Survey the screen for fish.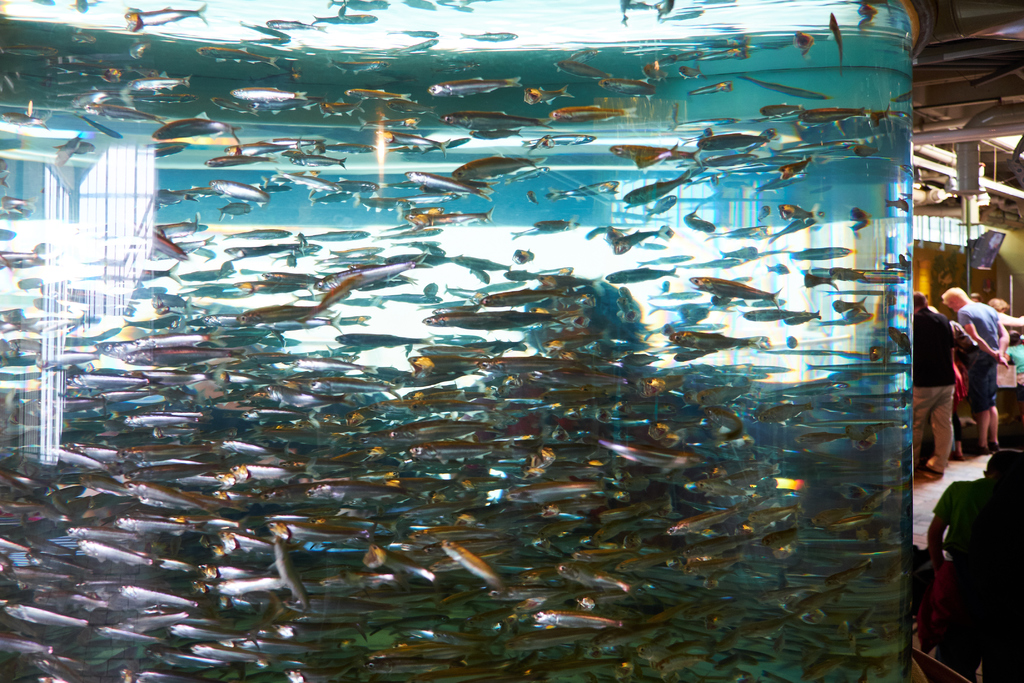
Survey found: bbox=(193, 245, 215, 262).
